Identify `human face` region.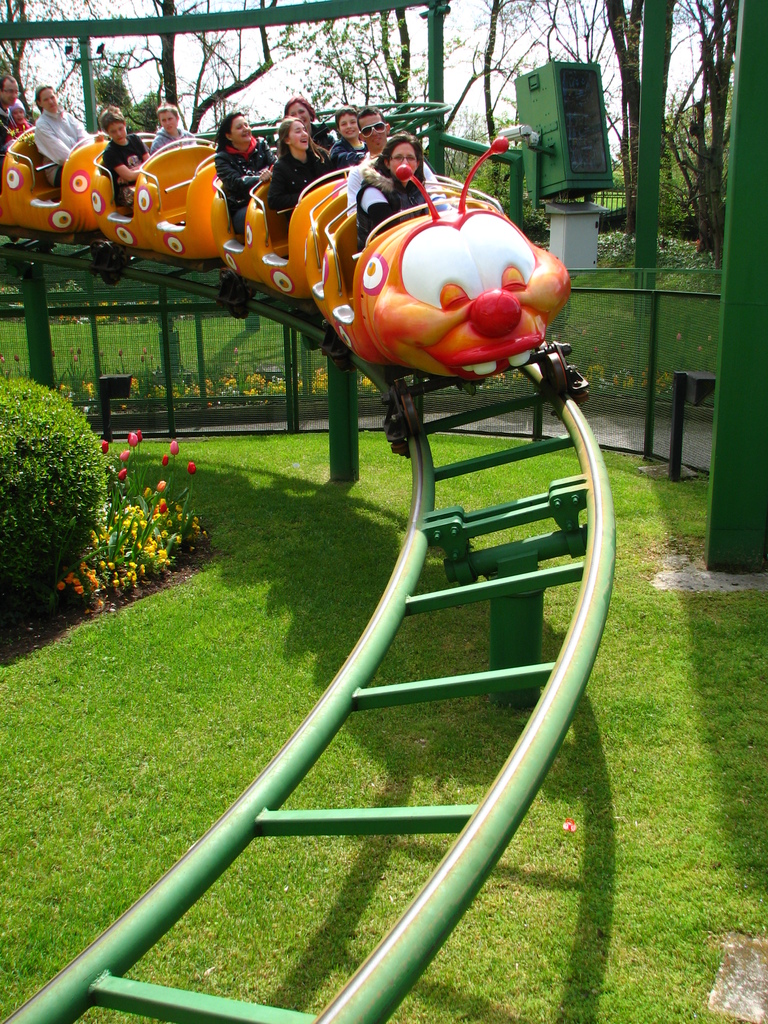
Region: [x1=384, y1=138, x2=419, y2=178].
